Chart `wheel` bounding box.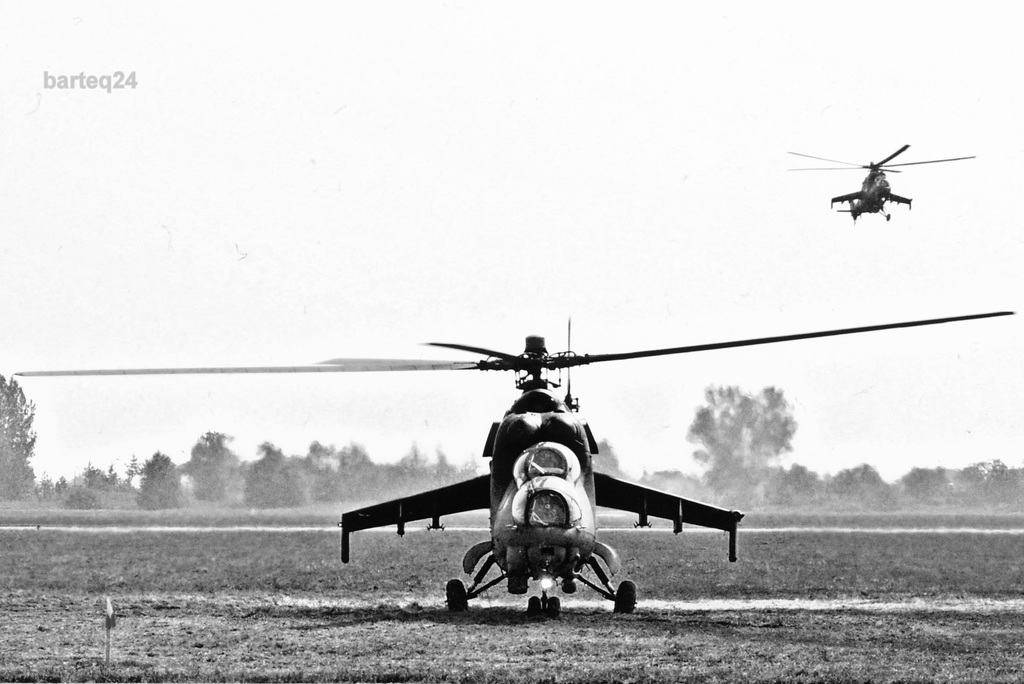
Charted: [528,599,541,615].
